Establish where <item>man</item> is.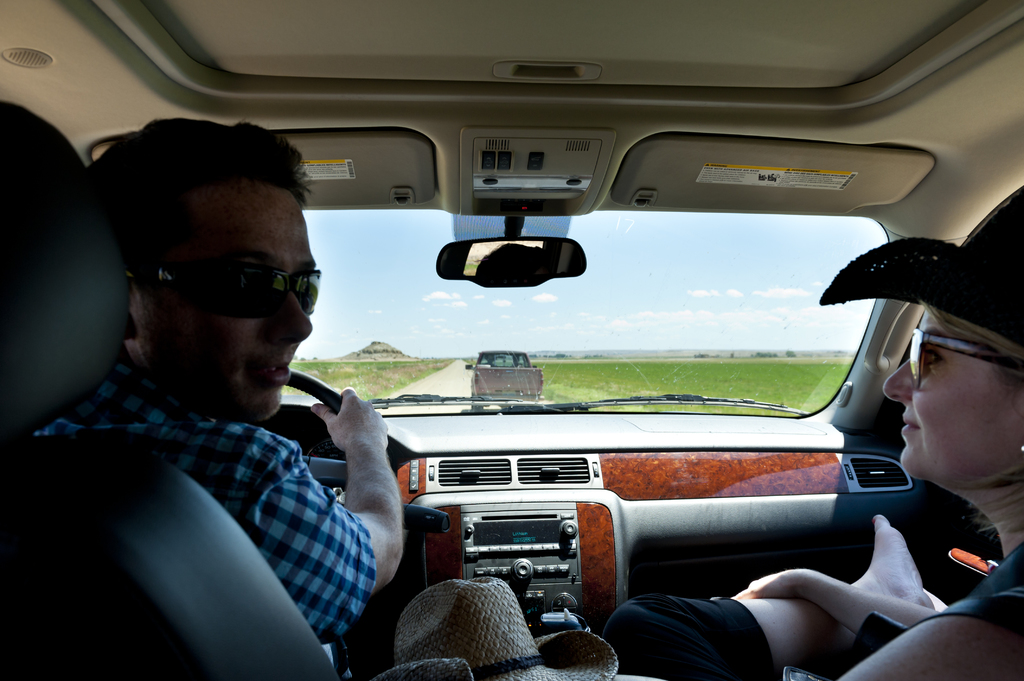
Established at locate(40, 118, 408, 662).
